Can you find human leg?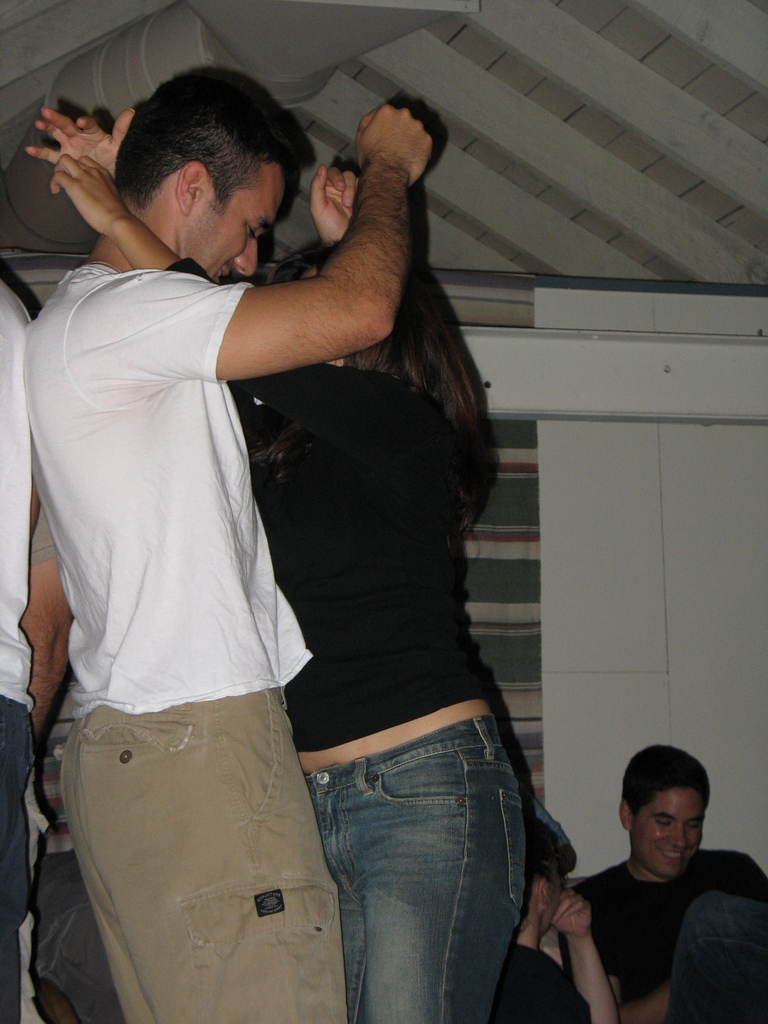
Yes, bounding box: (left=77, top=686, right=357, bottom=1022).
